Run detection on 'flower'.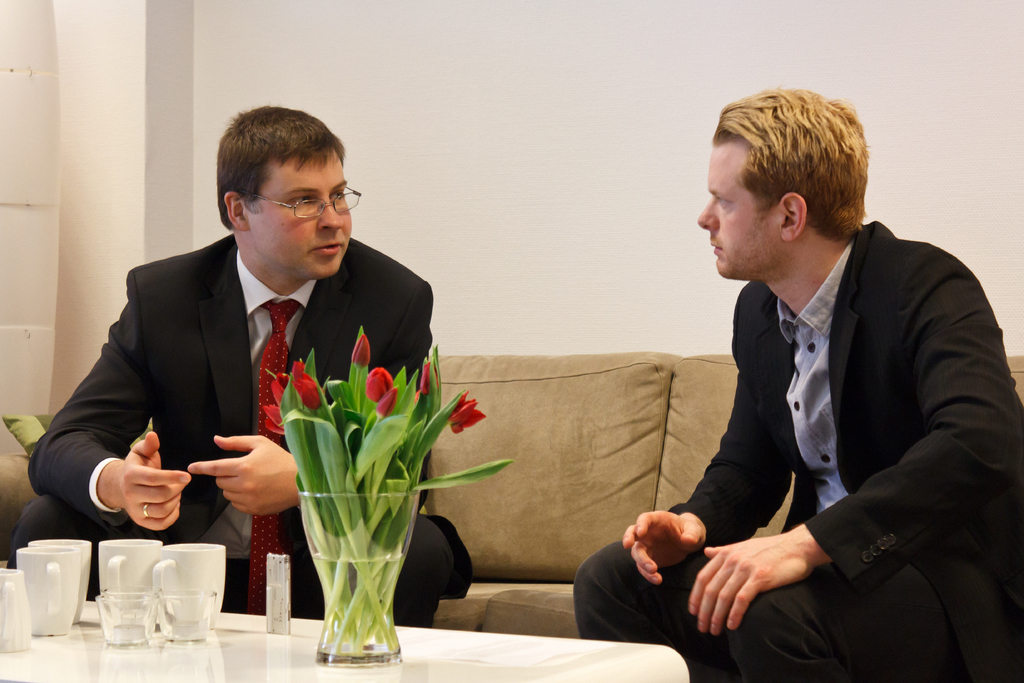
Result: (452, 391, 484, 434).
